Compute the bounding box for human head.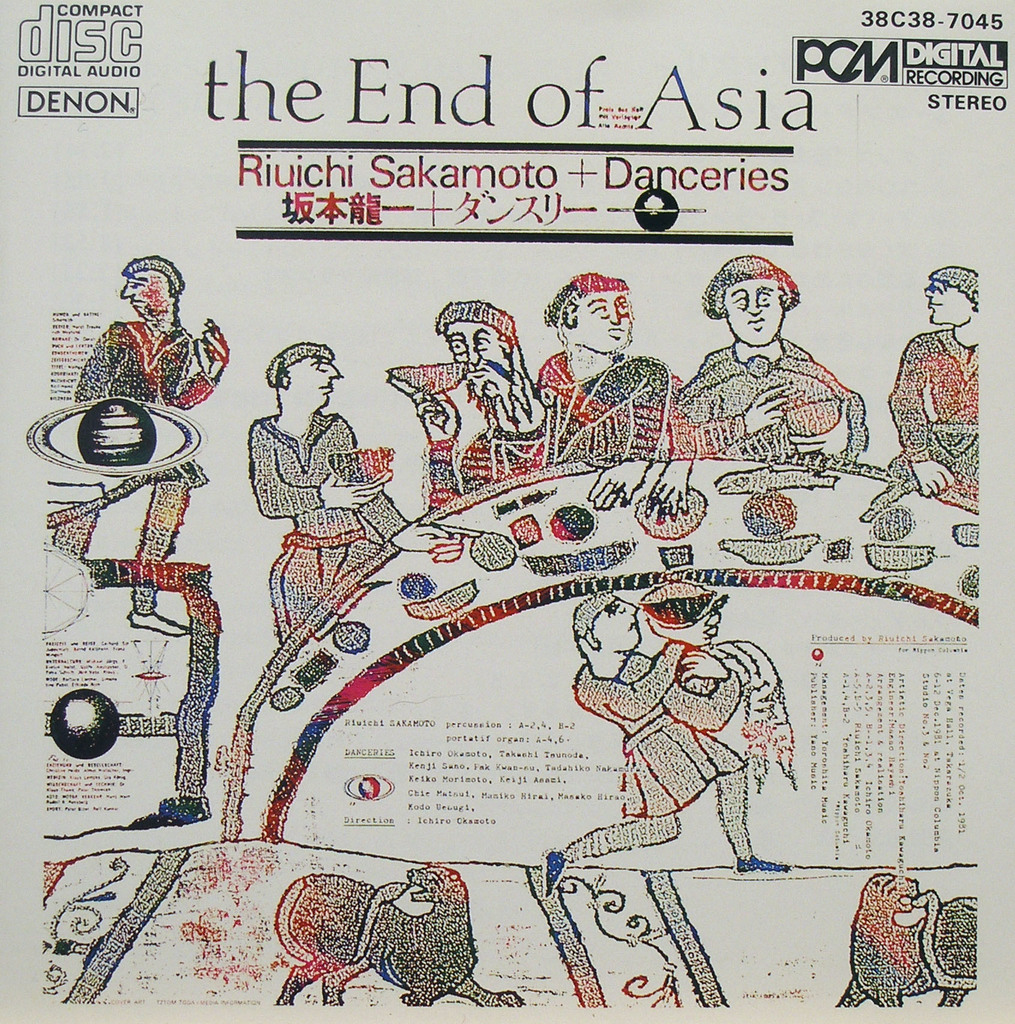
left=434, top=305, right=518, bottom=400.
